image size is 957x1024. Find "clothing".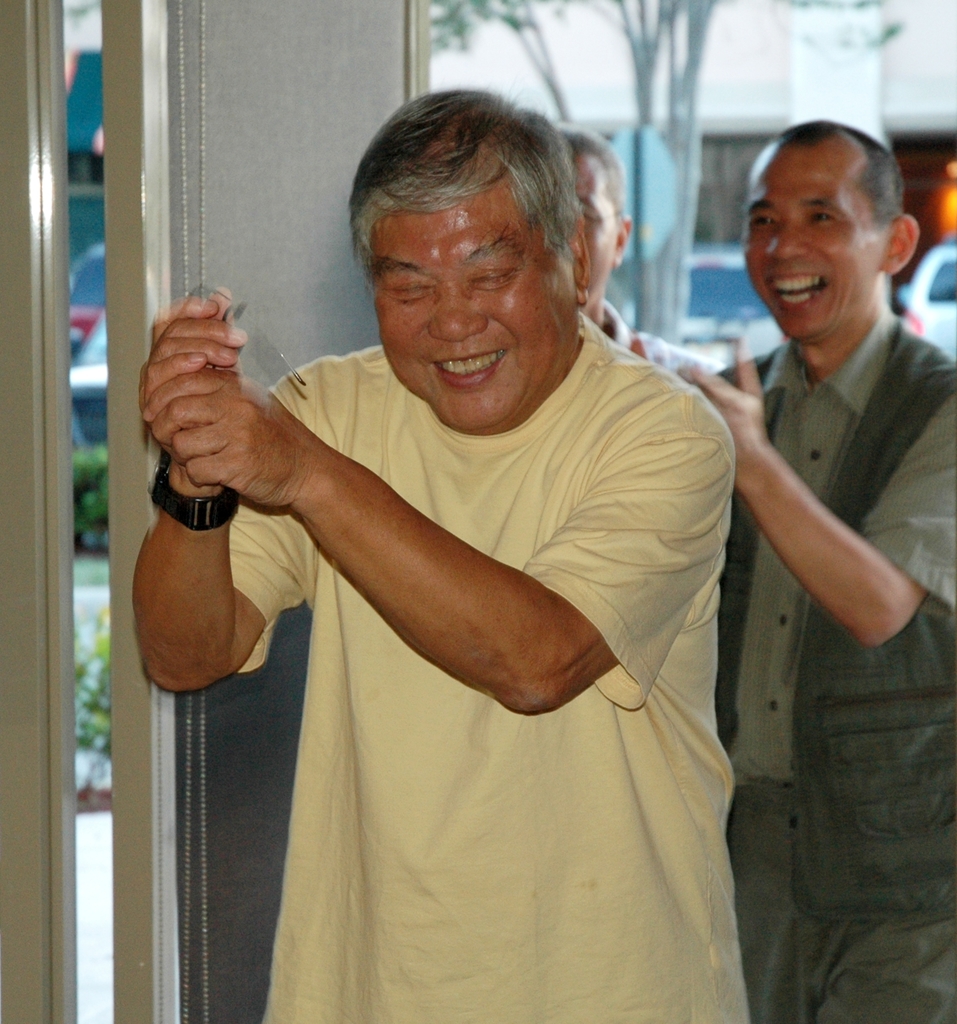
(left=228, top=312, right=751, bottom=1023).
